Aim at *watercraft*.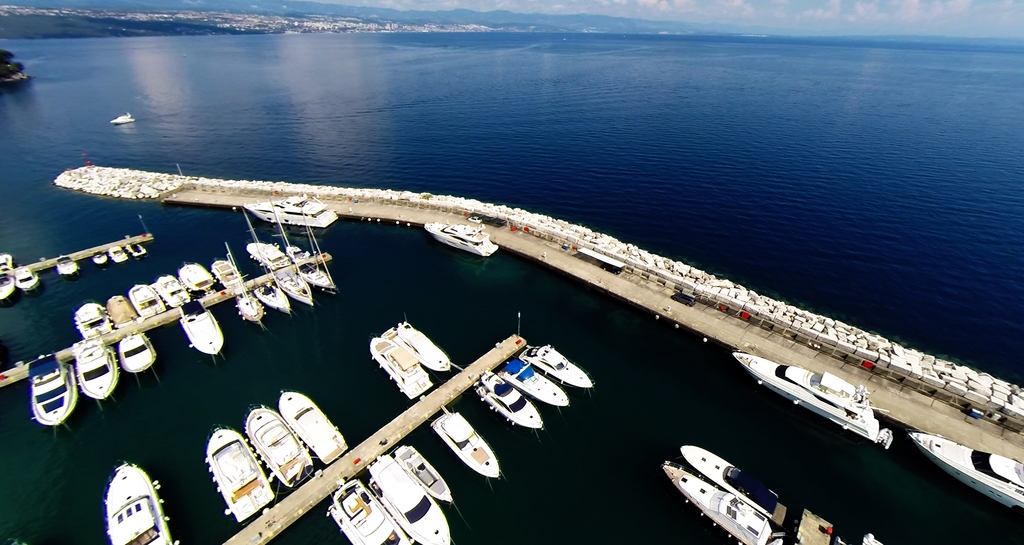
Aimed at 52, 255, 81, 272.
